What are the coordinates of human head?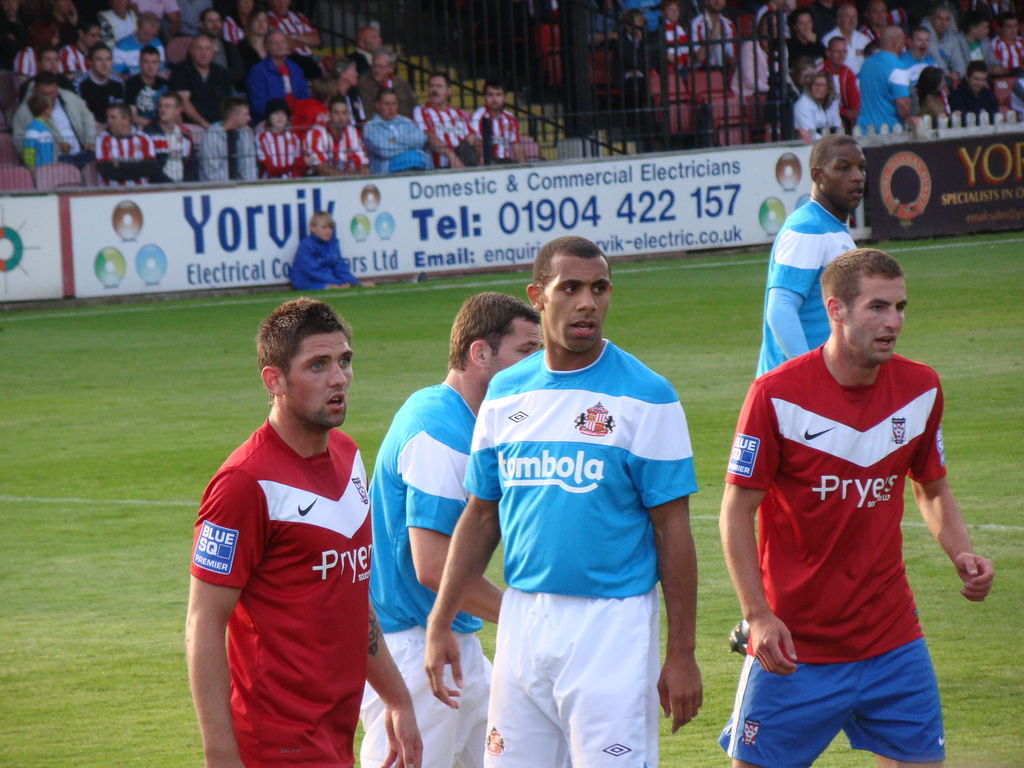
(left=189, top=38, right=212, bottom=73).
